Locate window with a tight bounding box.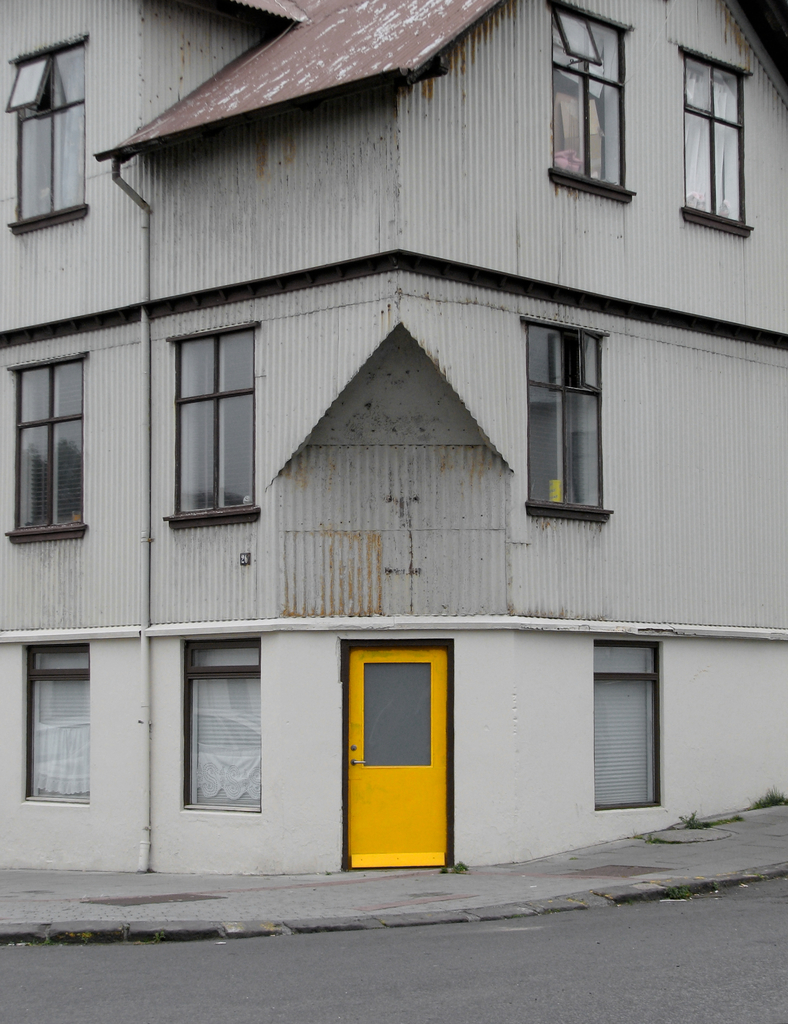
<region>158, 292, 259, 533</region>.
